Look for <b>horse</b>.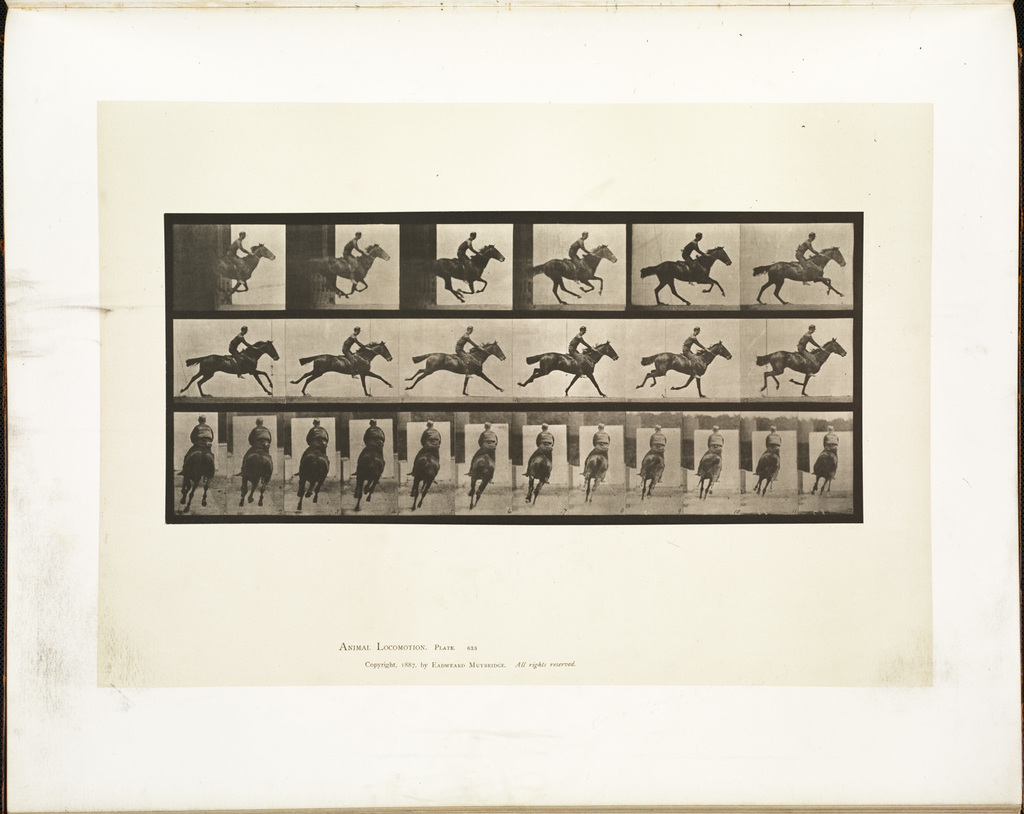
Found: 285 339 395 399.
